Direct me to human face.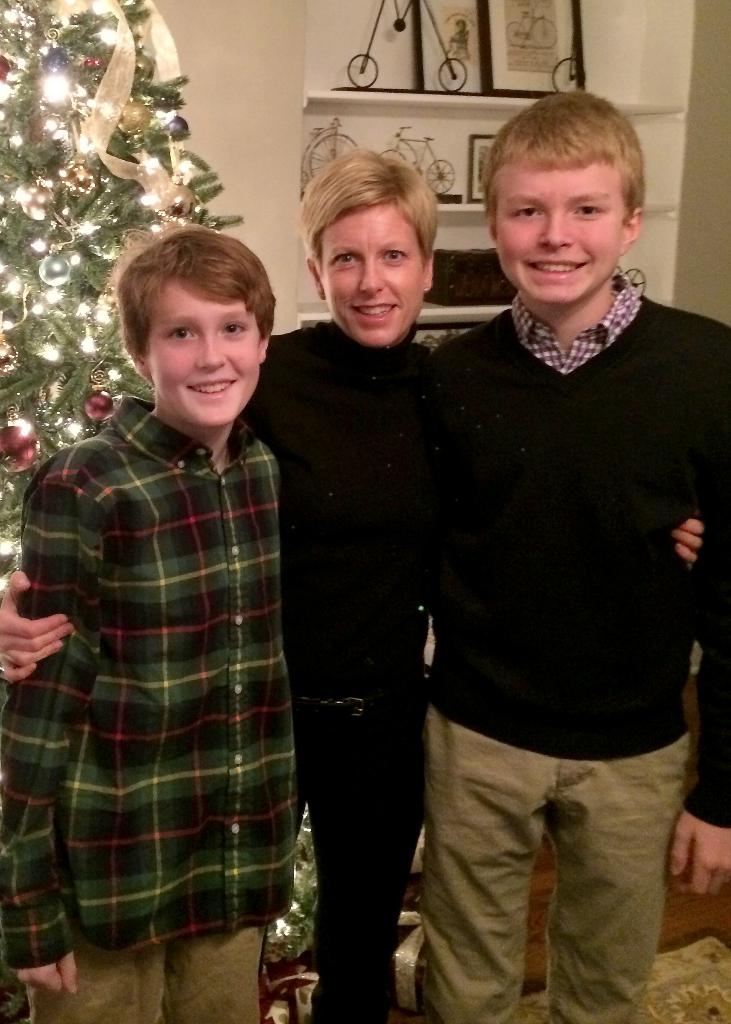
Direction: 318:204:422:337.
